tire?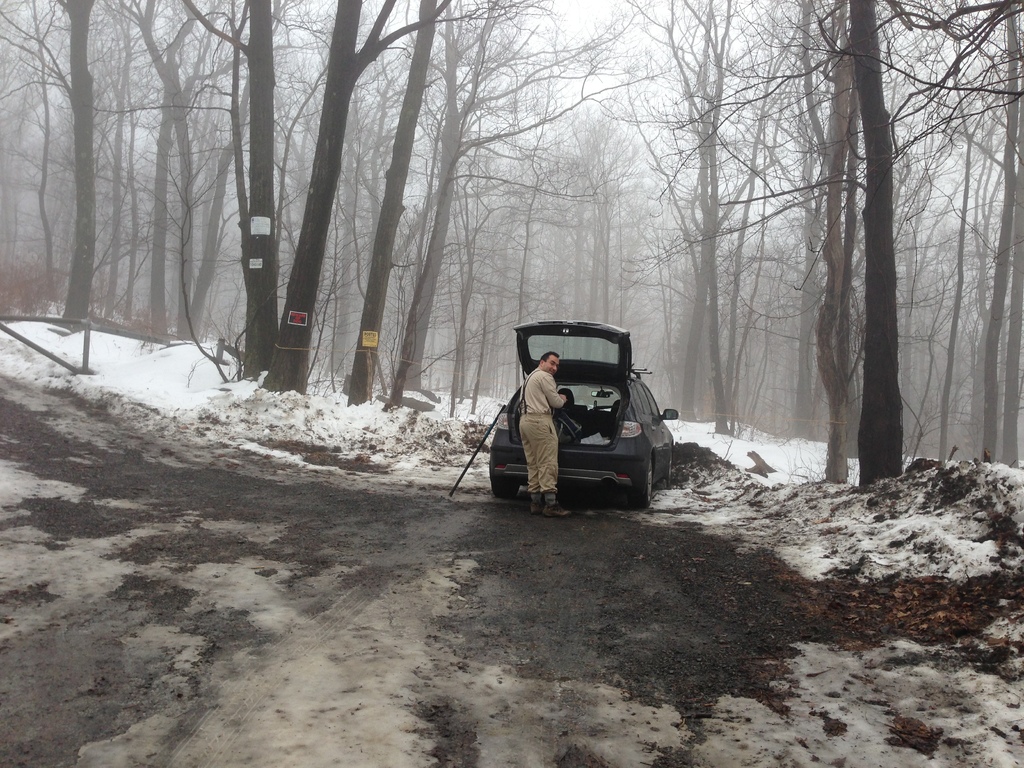
<box>664,450,673,490</box>
